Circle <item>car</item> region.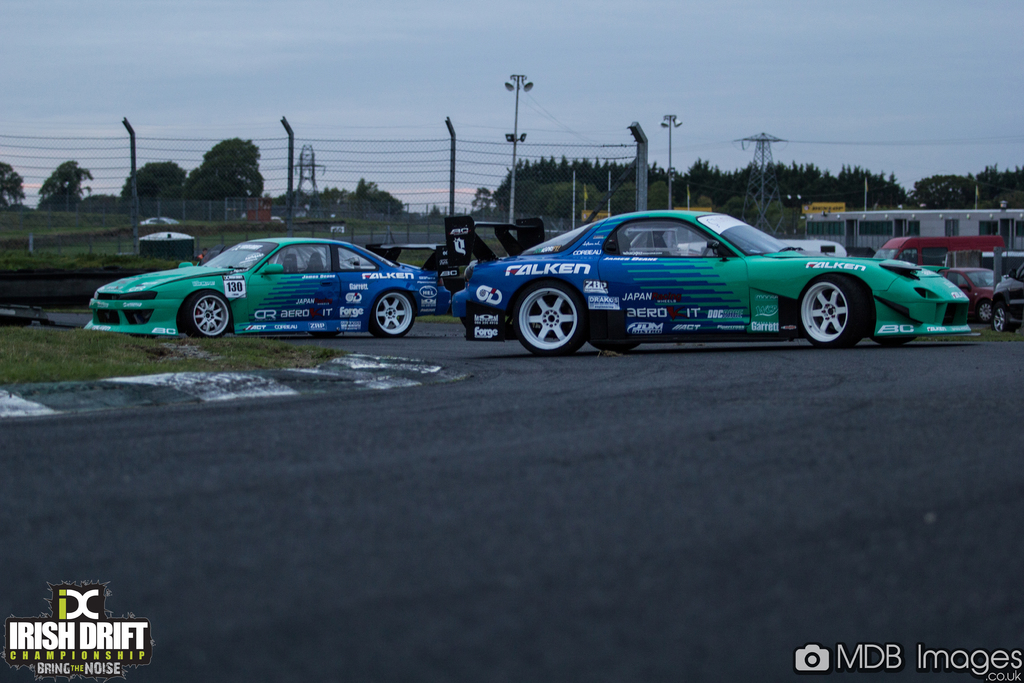
Region: [938,267,1006,321].
